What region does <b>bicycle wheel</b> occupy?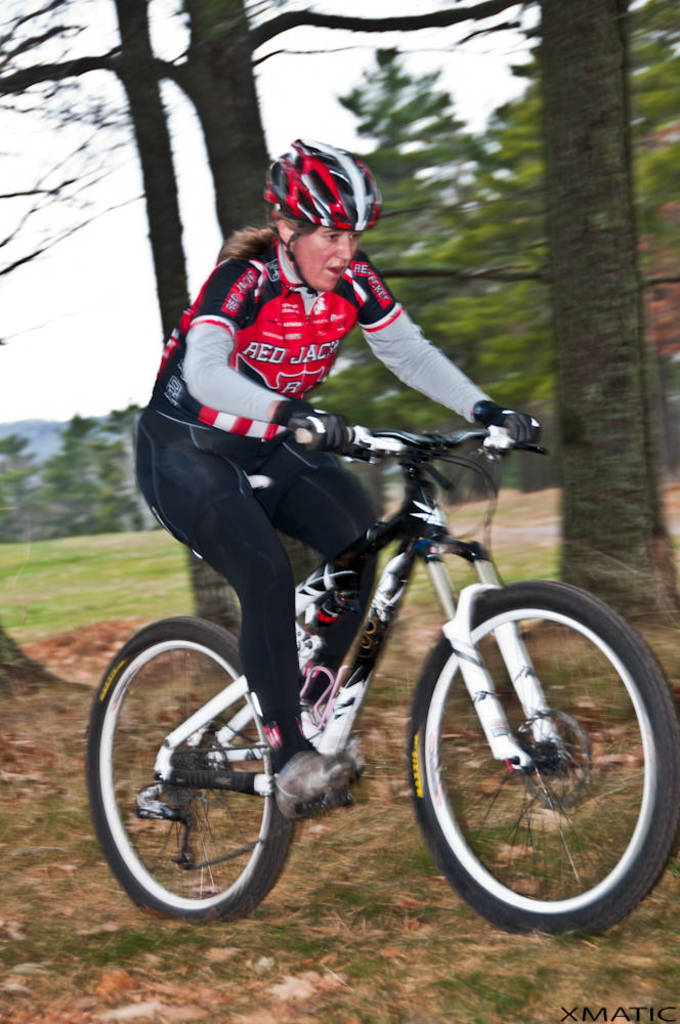
(left=83, top=613, right=292, bottom=921).
